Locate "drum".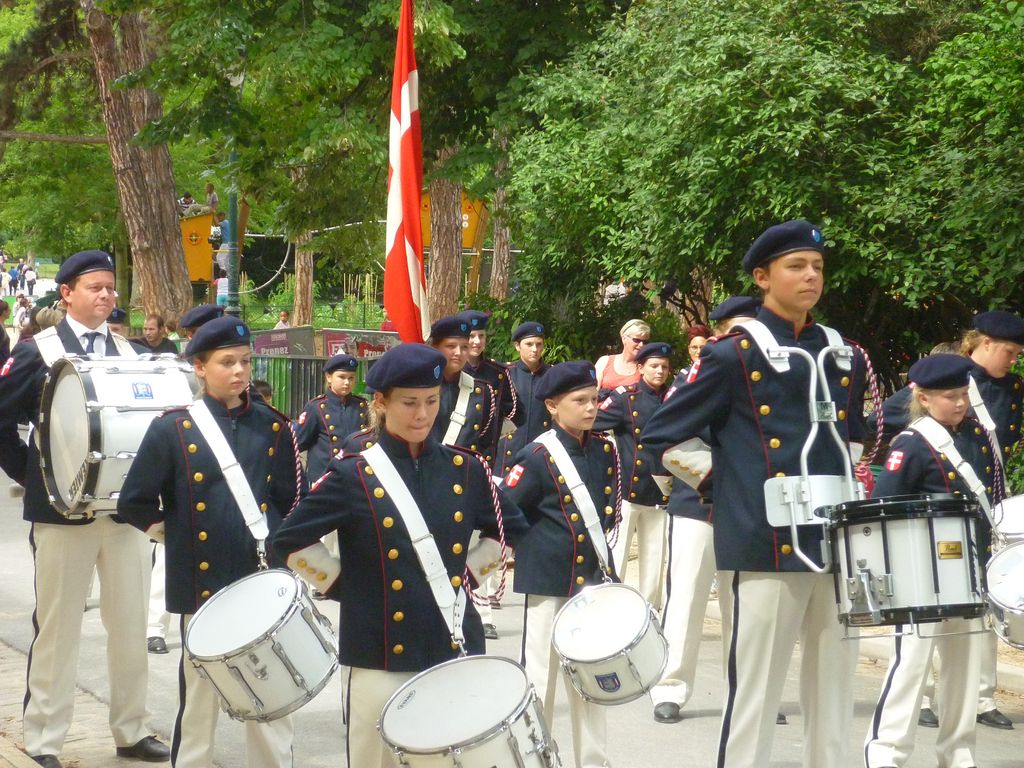
Bounding box: select_region(358, 643, 563, 753).
